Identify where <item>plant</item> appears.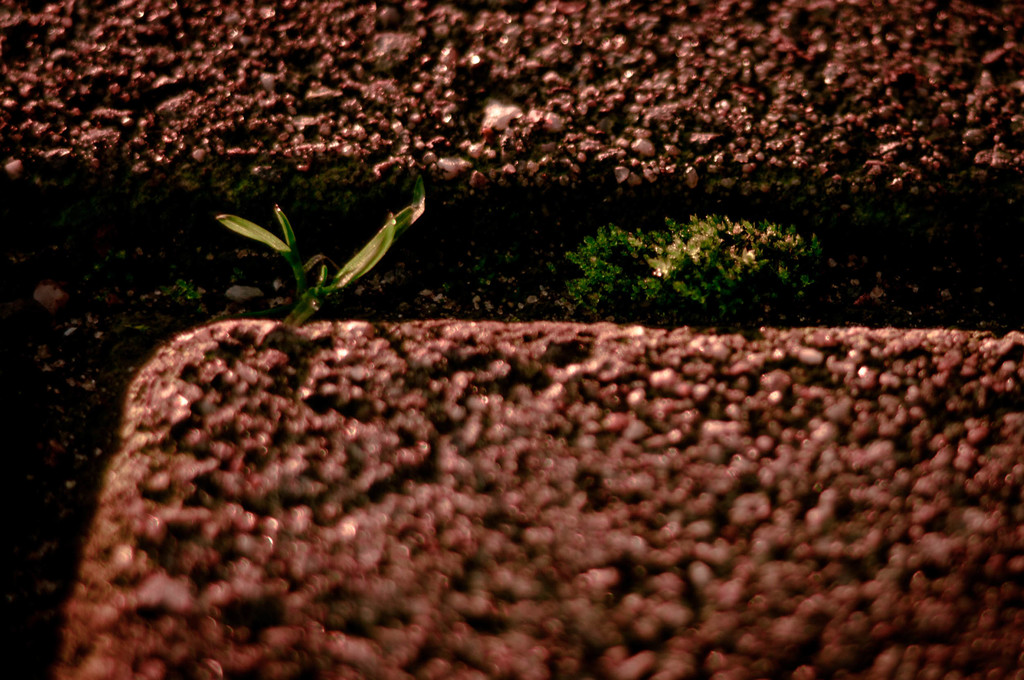
Appears at 208:166:434:322.
